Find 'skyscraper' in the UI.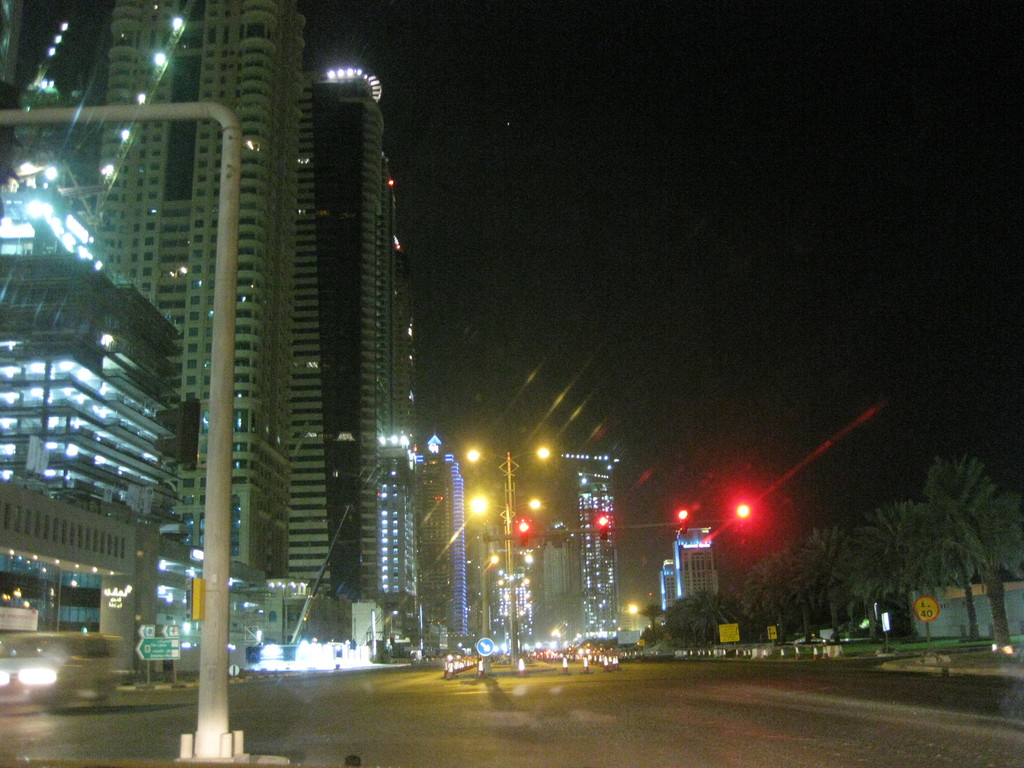
UI element at box=[92, 0, 296, 575].
